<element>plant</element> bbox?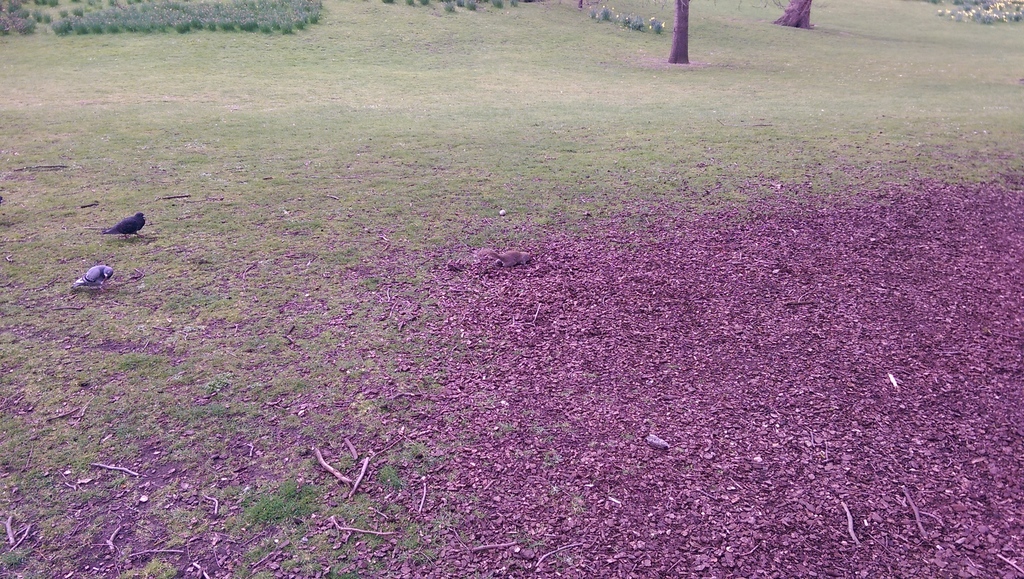
(x1=234, y1=465, x2=333, y2=529)
